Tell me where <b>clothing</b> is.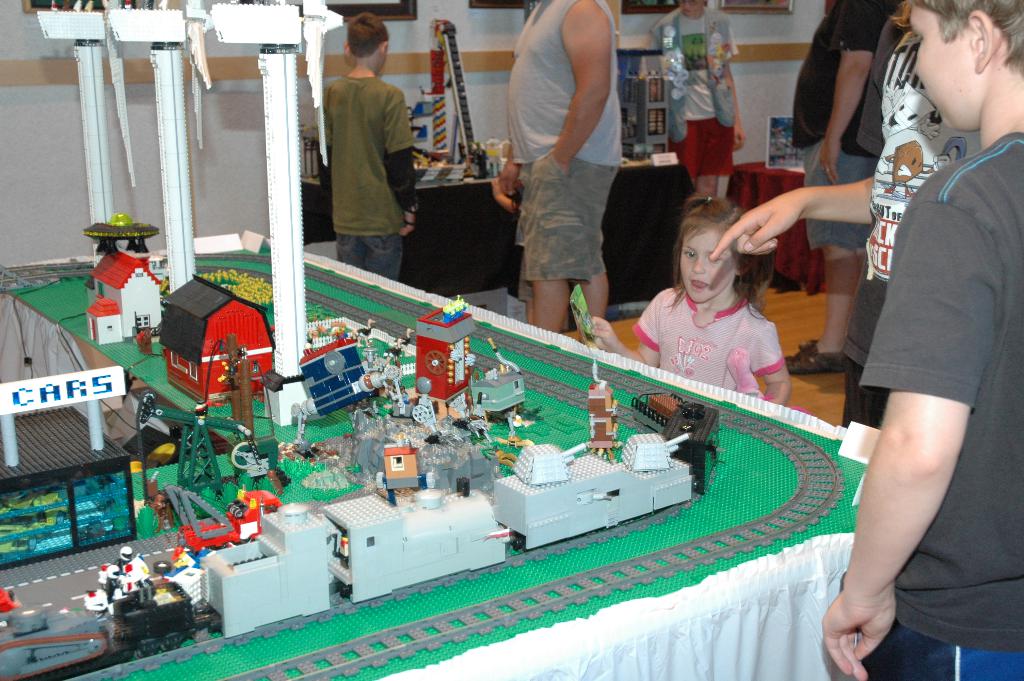
<b>clothing</b> is at select_region(650, 6, 740, 177).
